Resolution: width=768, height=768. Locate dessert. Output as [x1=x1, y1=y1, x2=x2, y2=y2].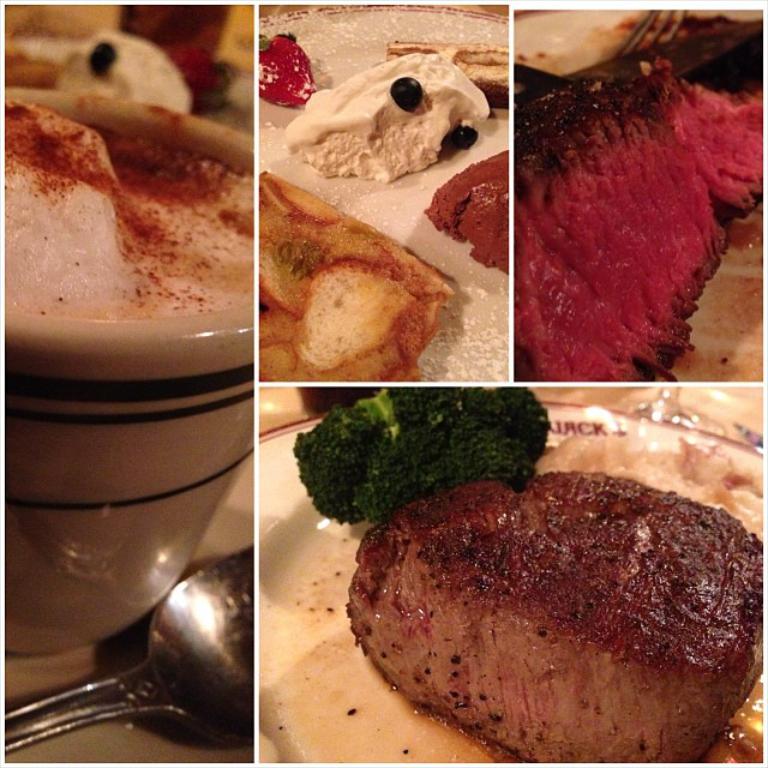
[x1=503, y1=44, x2=767, y2=396].
